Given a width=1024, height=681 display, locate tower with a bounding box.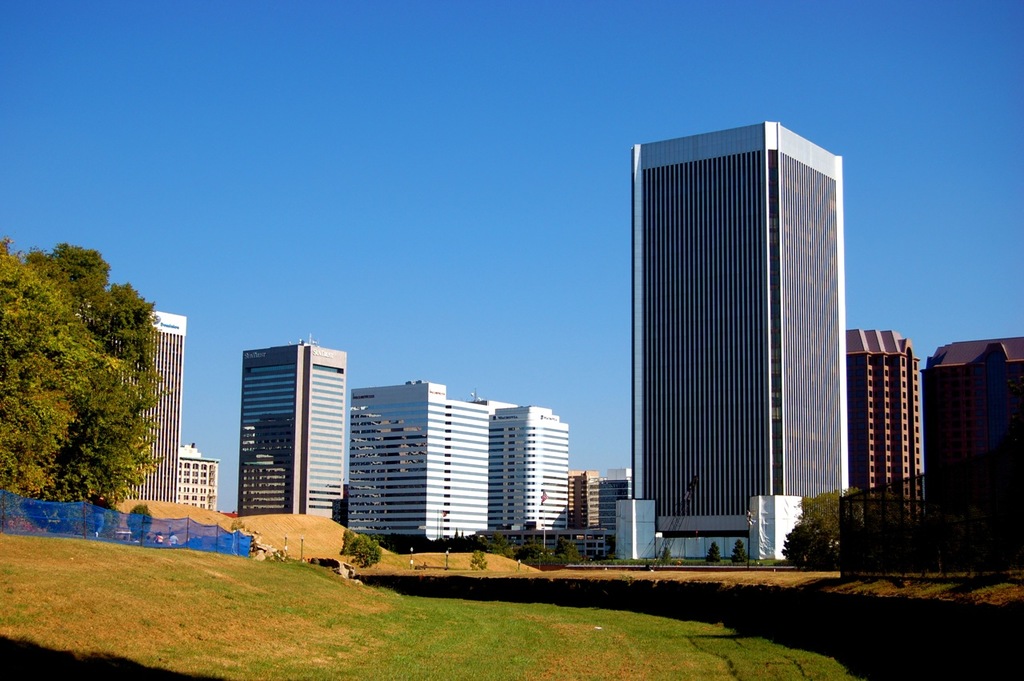
Located: select_region(566, 70, 900, 567).
